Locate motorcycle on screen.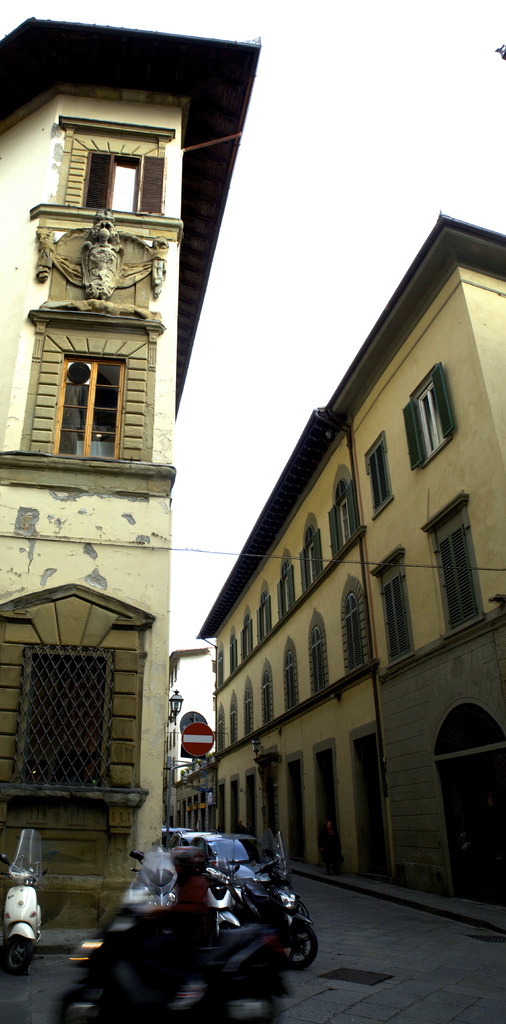
On screen at 56, 855, 286, 1023.
